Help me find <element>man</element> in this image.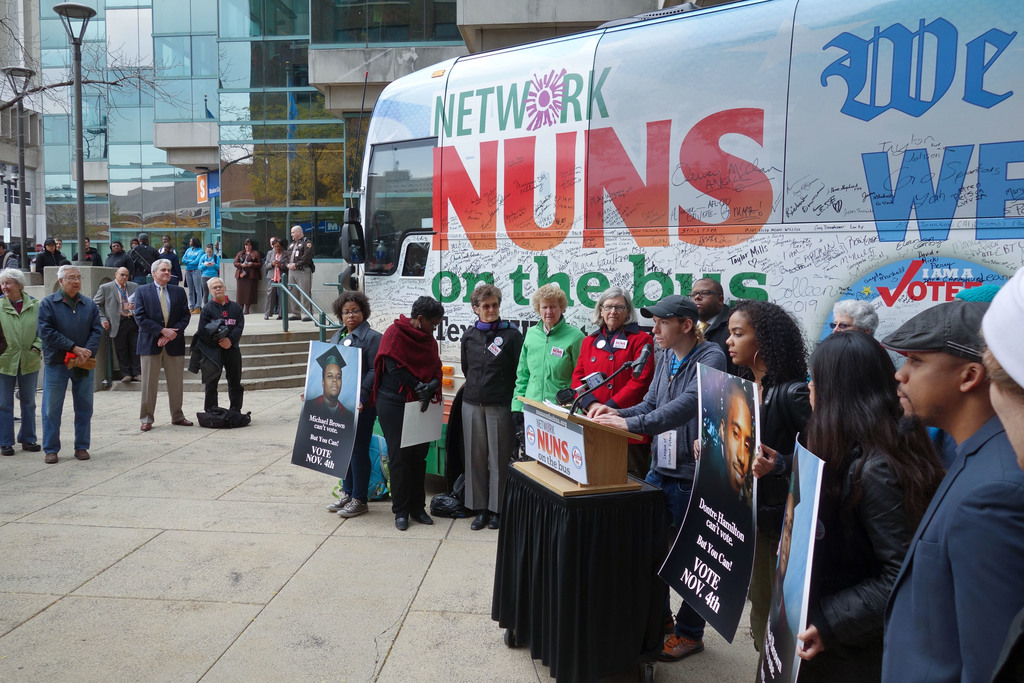
Found it: <region>284, 224, 313, 324</region>.
